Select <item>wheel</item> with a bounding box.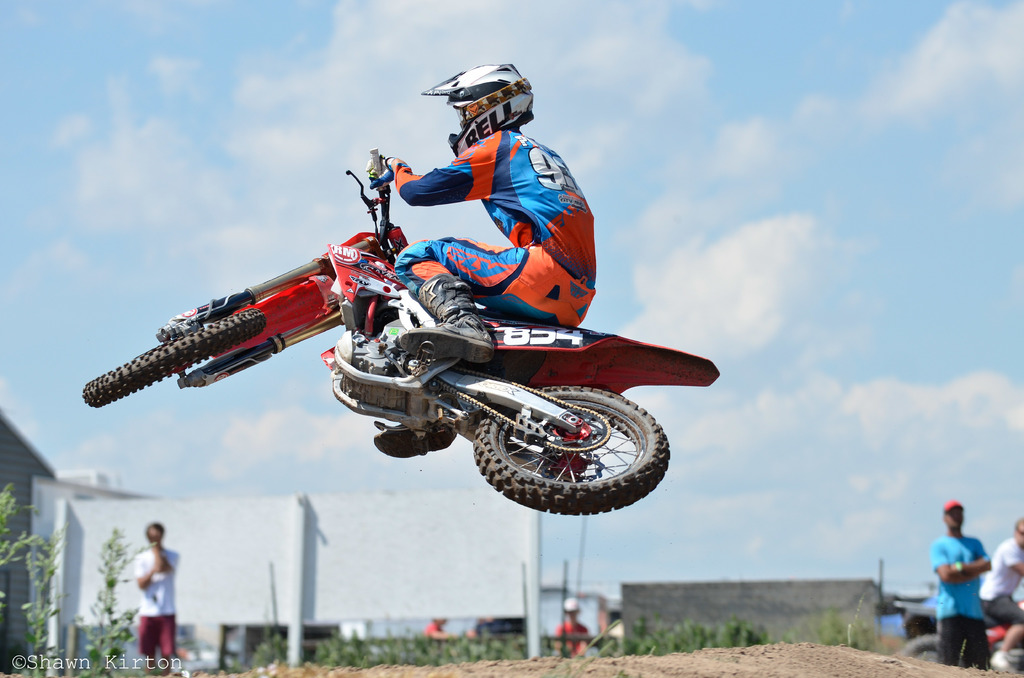
region(81, 305, 268, 410).
